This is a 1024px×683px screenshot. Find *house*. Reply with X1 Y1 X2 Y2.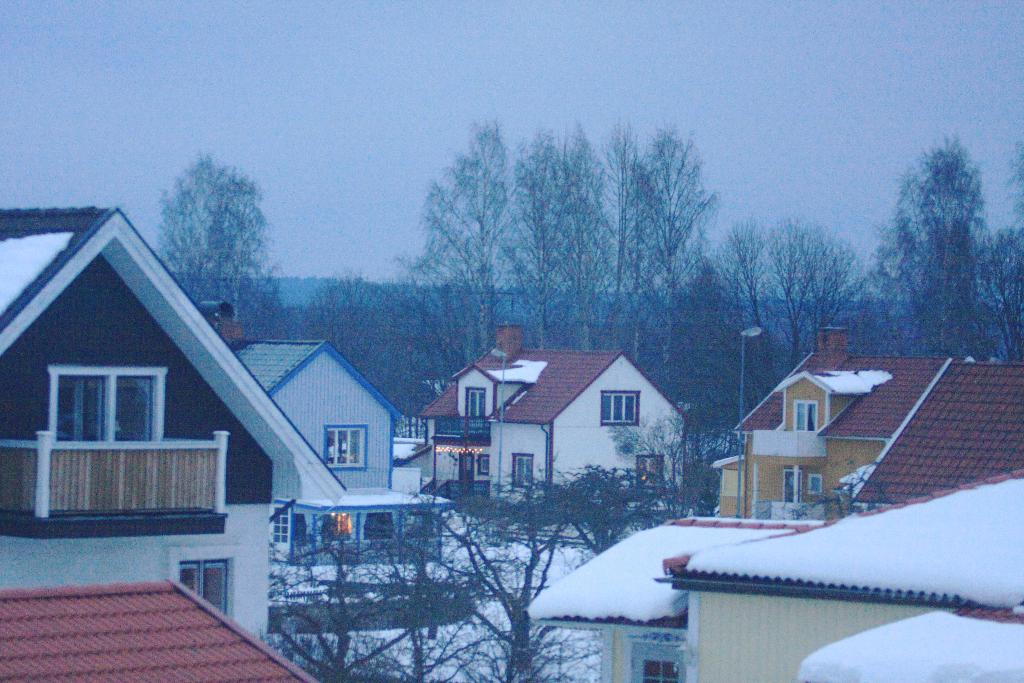
394 323 693 511.
